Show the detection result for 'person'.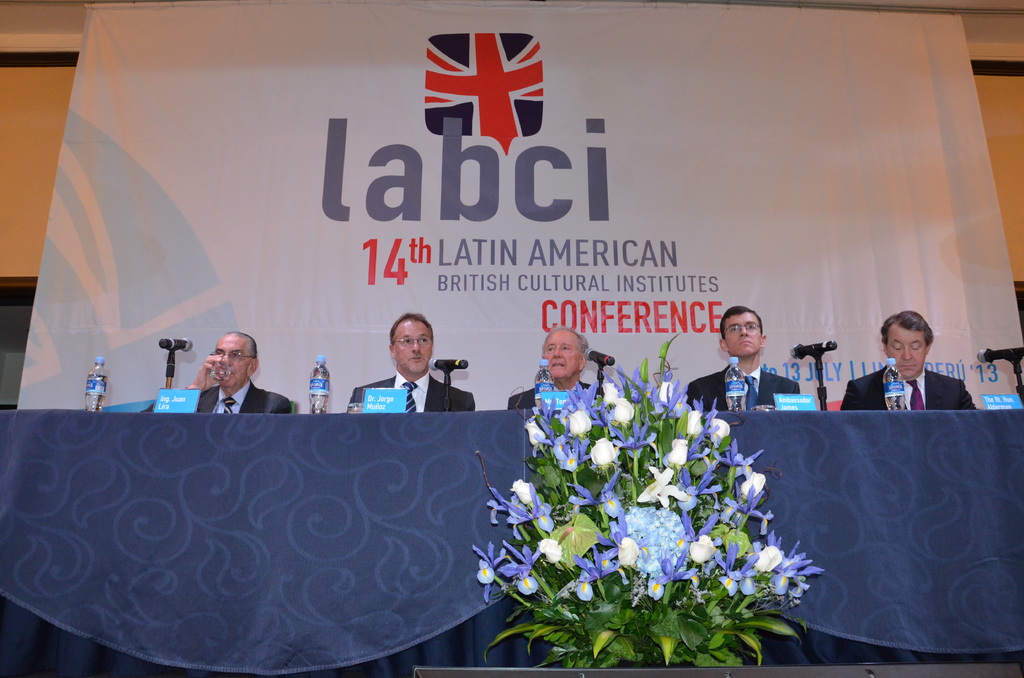
<bbox>507, 326, 605, 410</bbox>.
